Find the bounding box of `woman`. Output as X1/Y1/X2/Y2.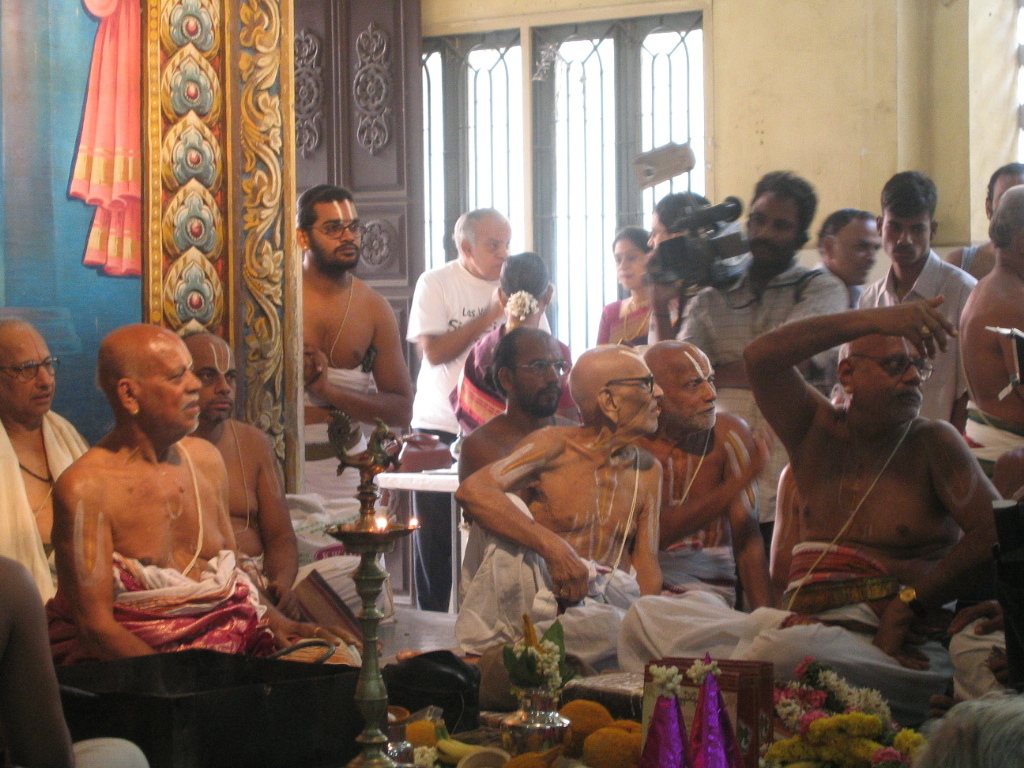
585/229/679/347.
